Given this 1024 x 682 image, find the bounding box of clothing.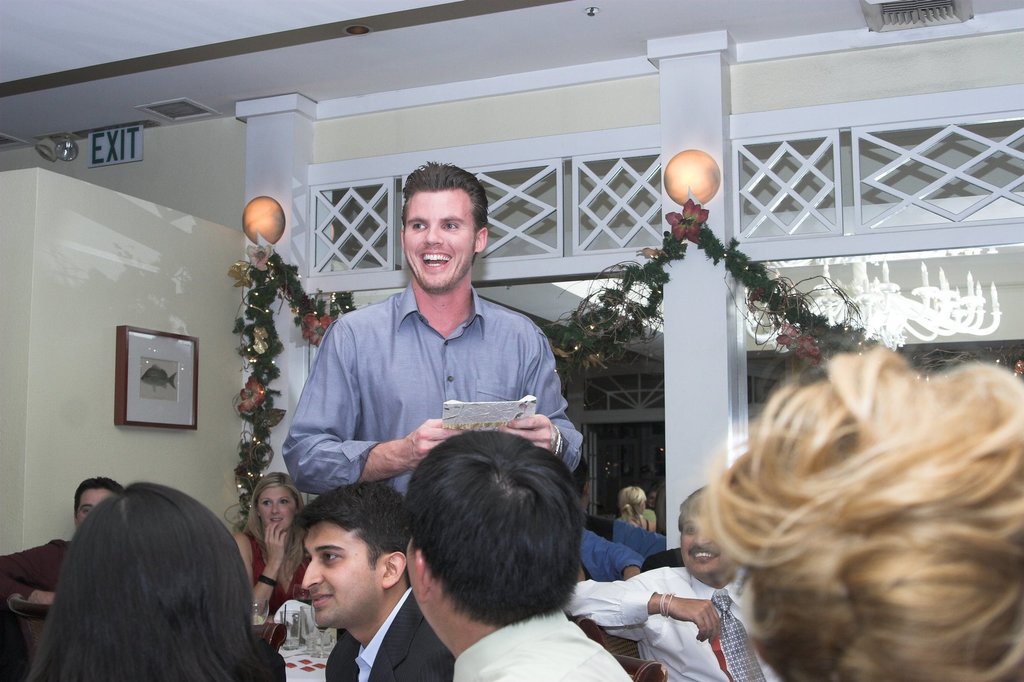
566, 565, 789, 681.
